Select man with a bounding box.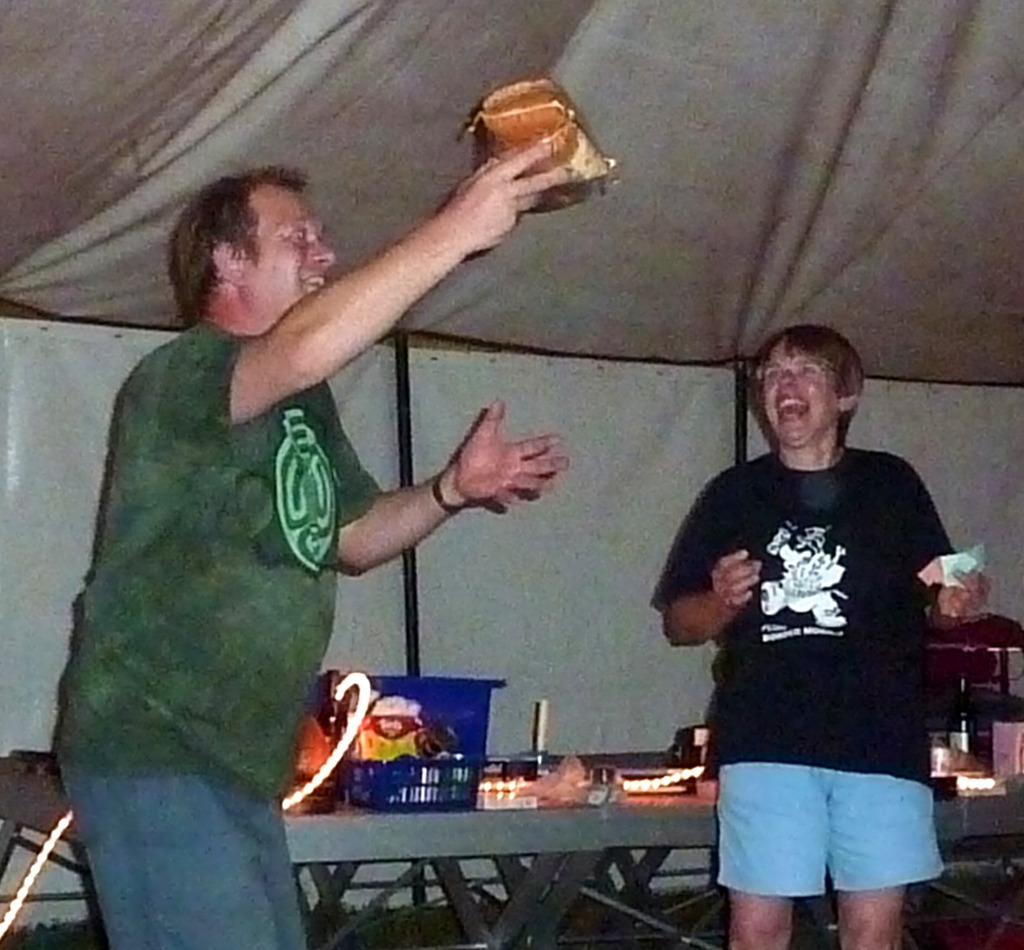
<box>55,140,566,949</box>.
